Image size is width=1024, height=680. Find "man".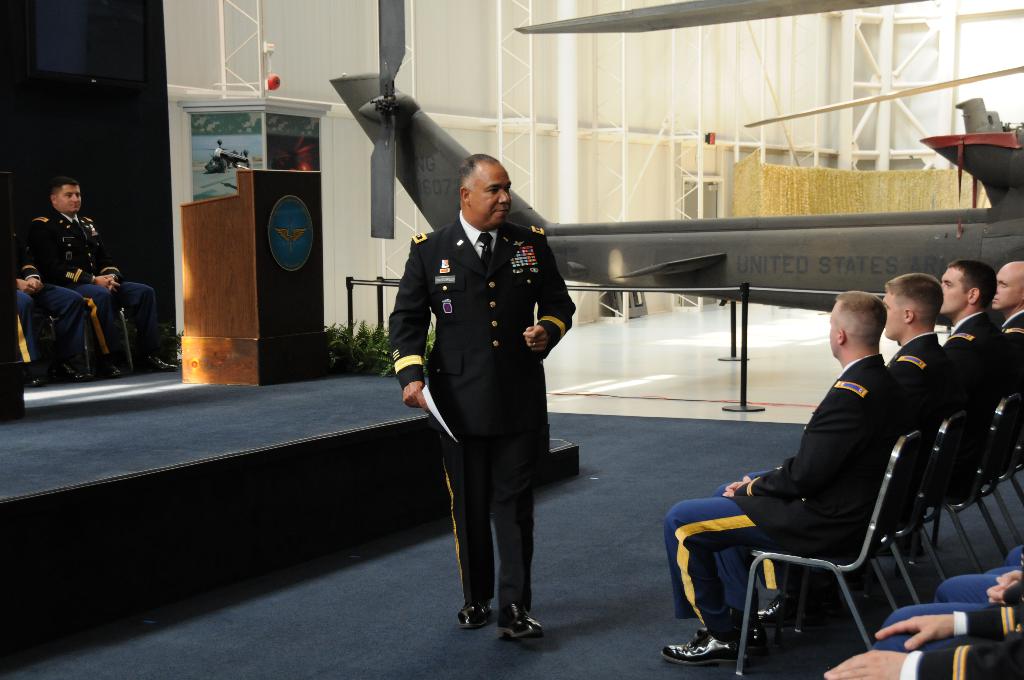
659,292,920,667.
